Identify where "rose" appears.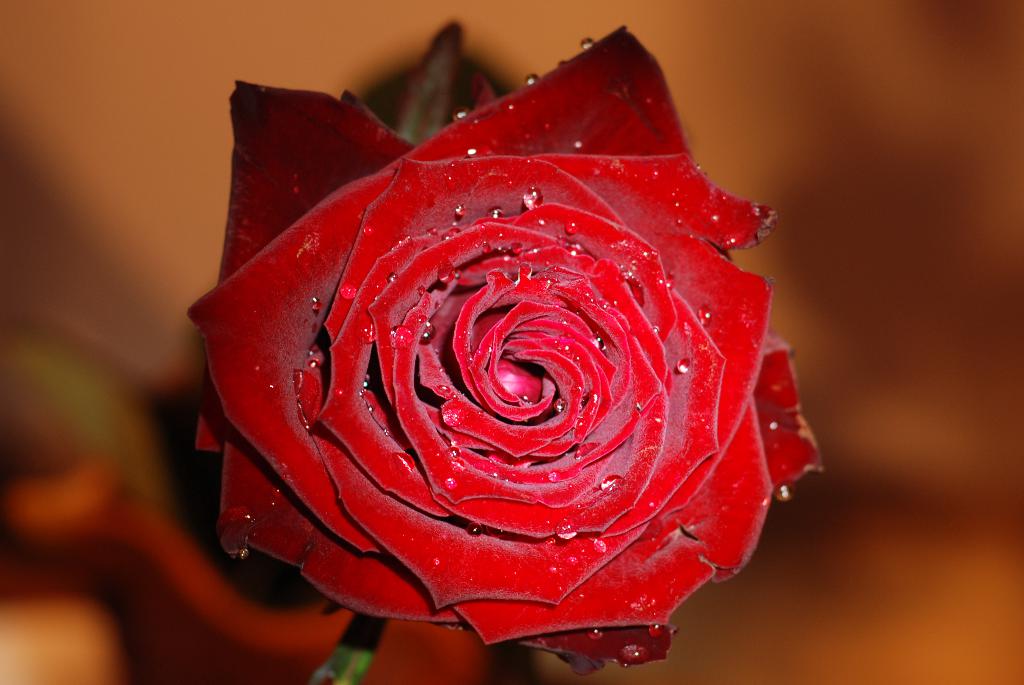
Appears at select_region(186, 25, 829, 673).
